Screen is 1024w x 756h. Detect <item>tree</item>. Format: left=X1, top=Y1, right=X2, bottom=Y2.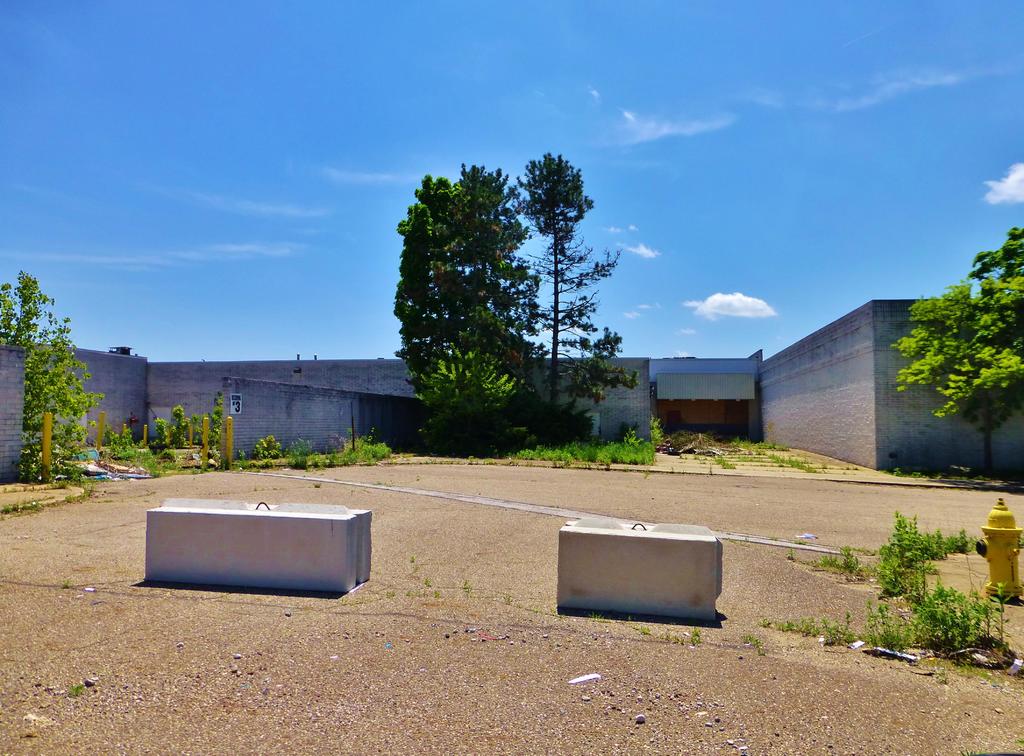
left=889, top=268, right=1023, bottom=478.
